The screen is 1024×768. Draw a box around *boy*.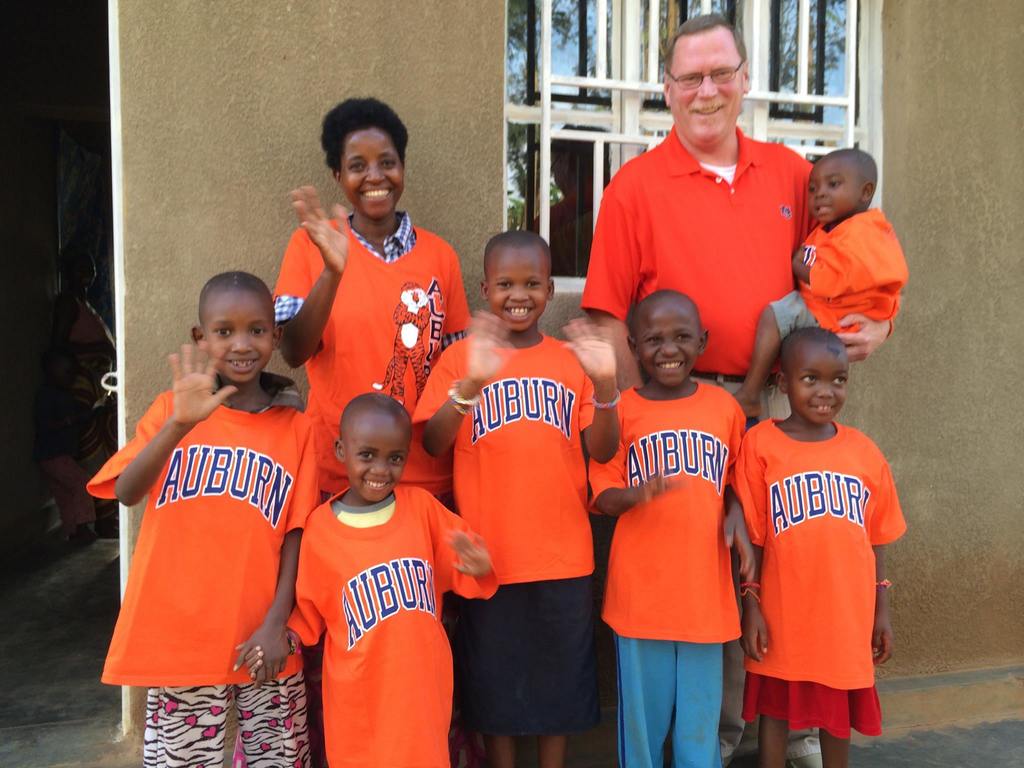
594/296/750/767.
